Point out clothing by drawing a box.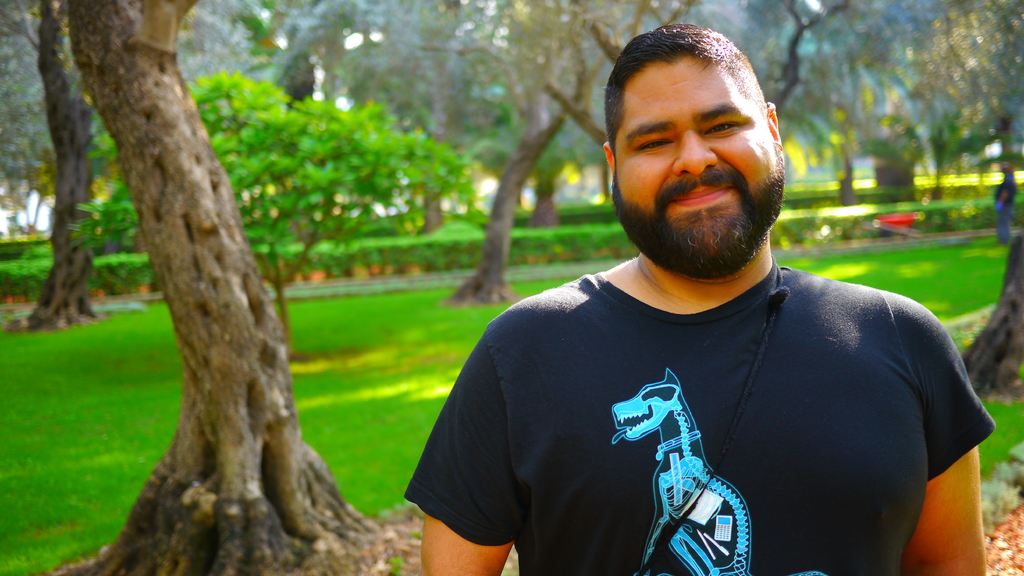
left=403, top=273, right=1000, bottom=575.
